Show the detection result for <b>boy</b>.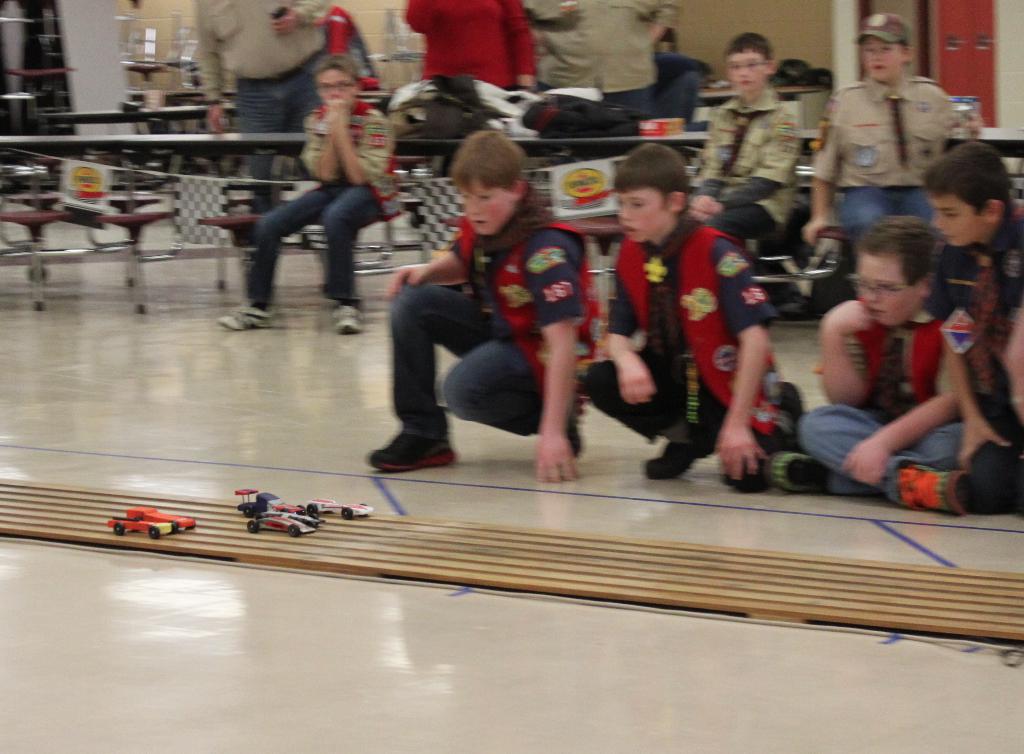
<box>922,140,1023,473</box>.
